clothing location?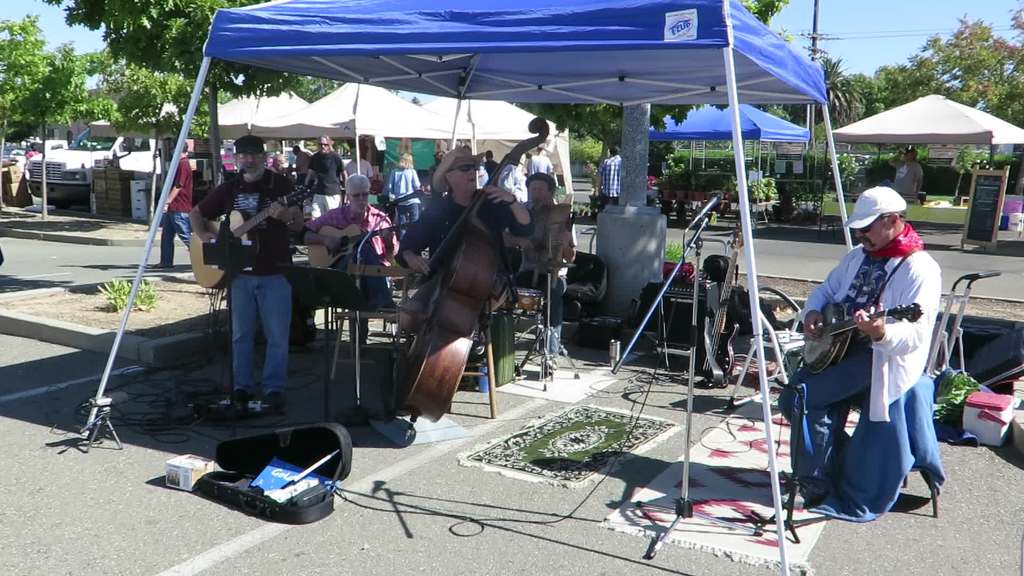
crop(519, 150, 551, 180)
